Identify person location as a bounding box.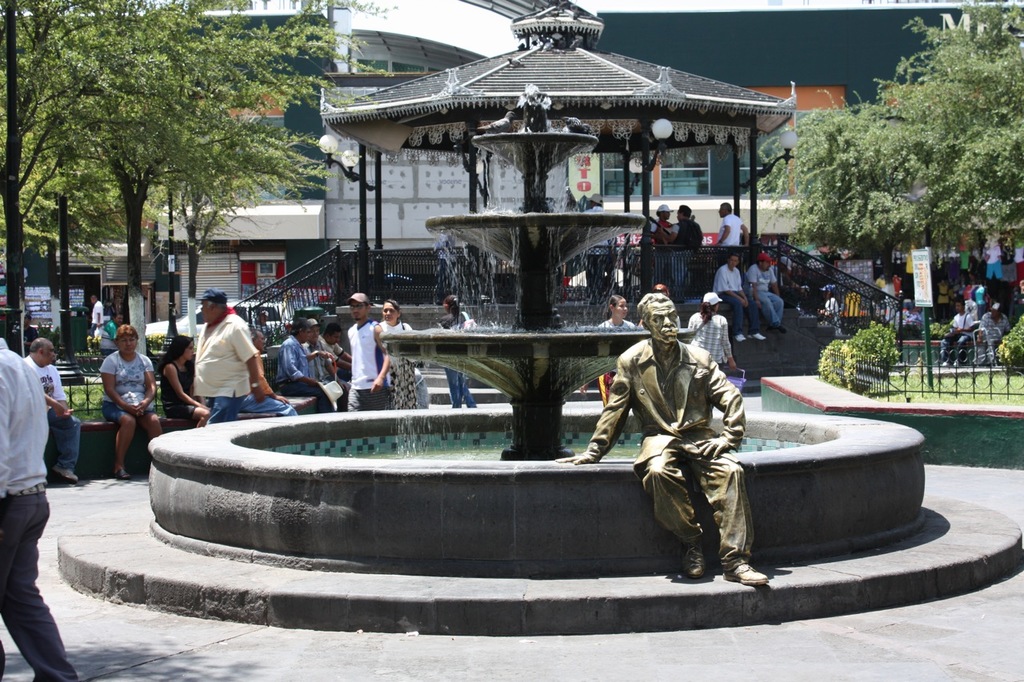
box(342, 289, 387, 413).
